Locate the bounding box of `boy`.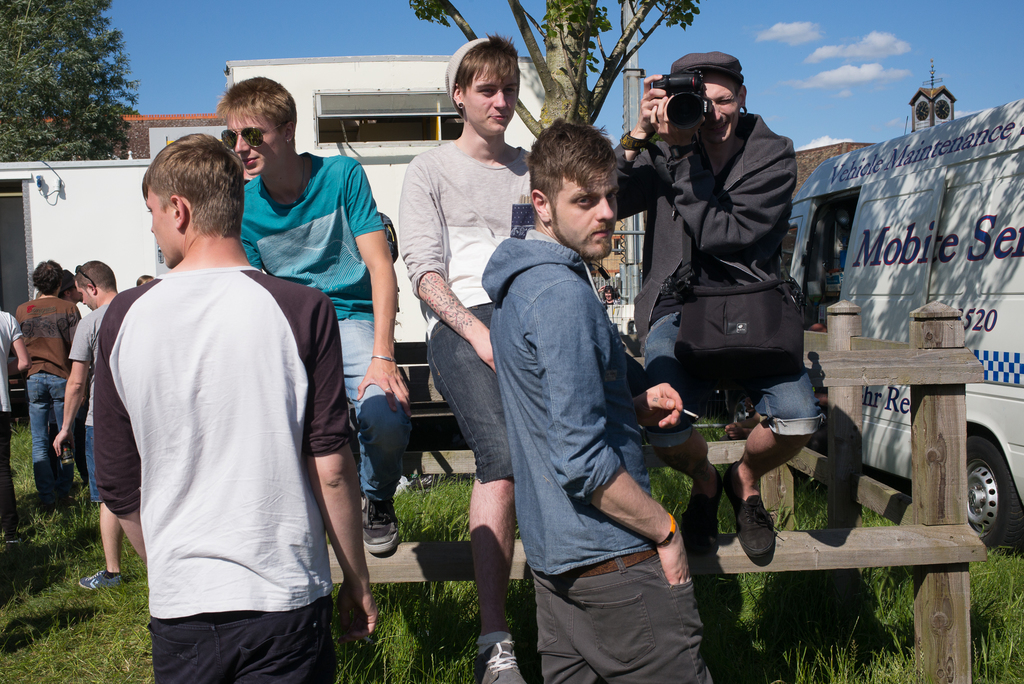
Bounding box: rect(397, 31, 538, 683).
